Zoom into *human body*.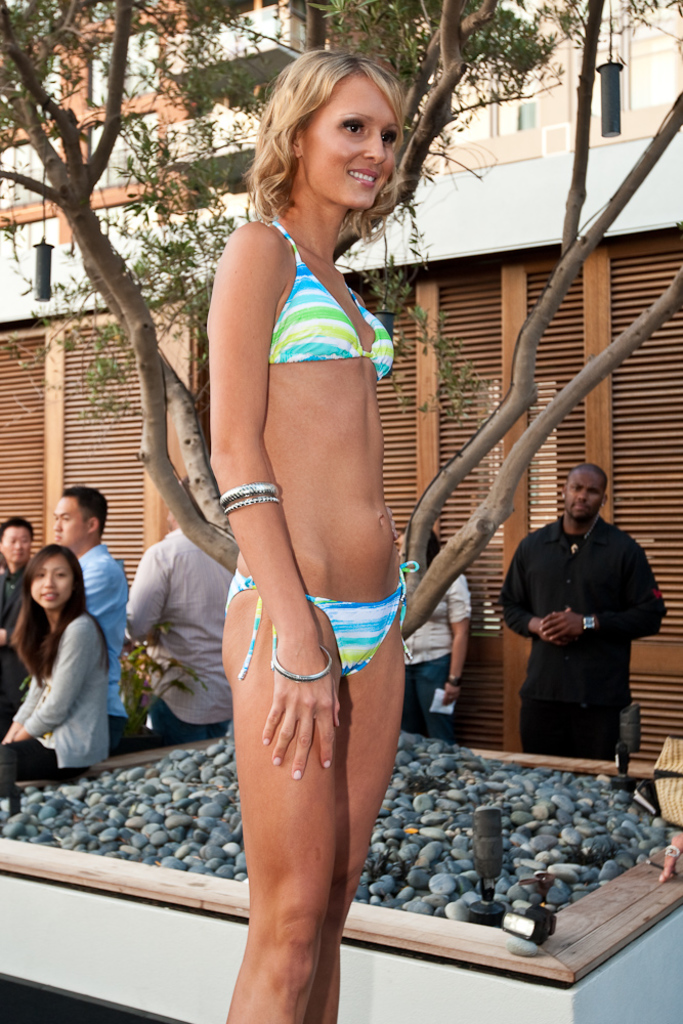
Zoom target: 0, 545, 115, 813.
